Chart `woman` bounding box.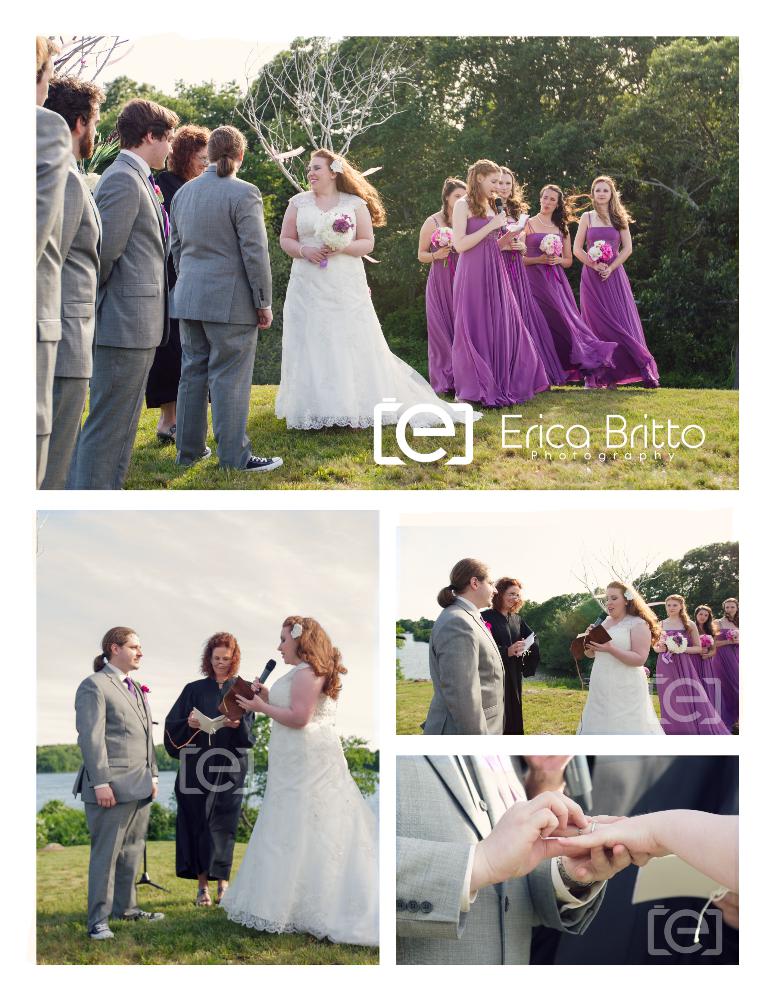
Charted: {"x1": 221, "y1": 614, "x2": 378, "y2": 951}.
